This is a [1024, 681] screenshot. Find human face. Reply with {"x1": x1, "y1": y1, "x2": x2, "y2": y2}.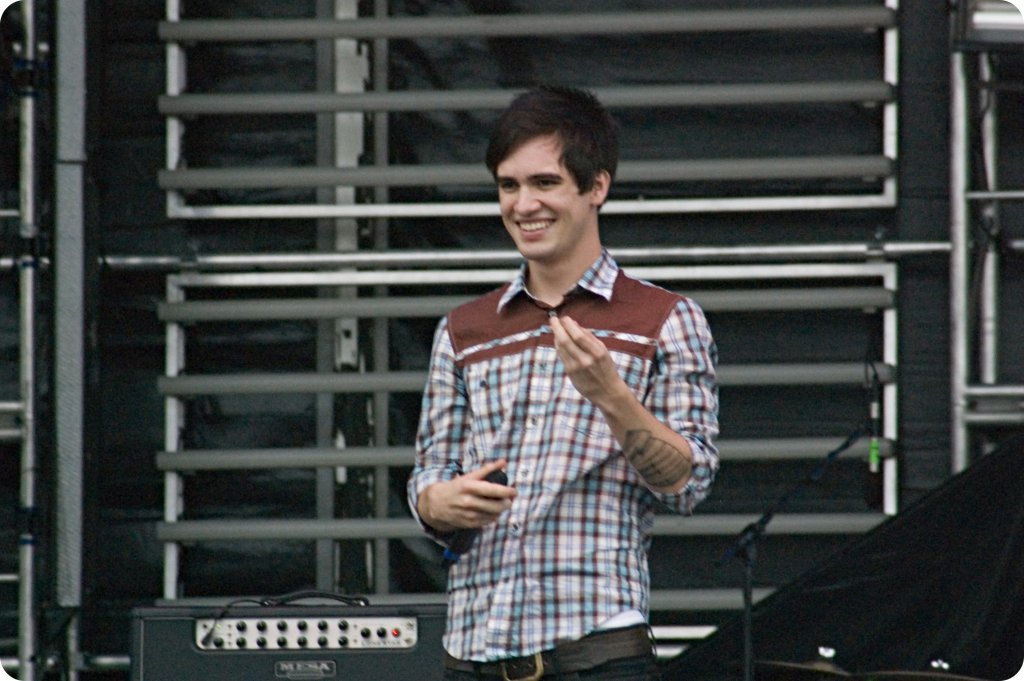
{"x1": 501, "y1": 140, "x2": 598, "y2": 255}.
